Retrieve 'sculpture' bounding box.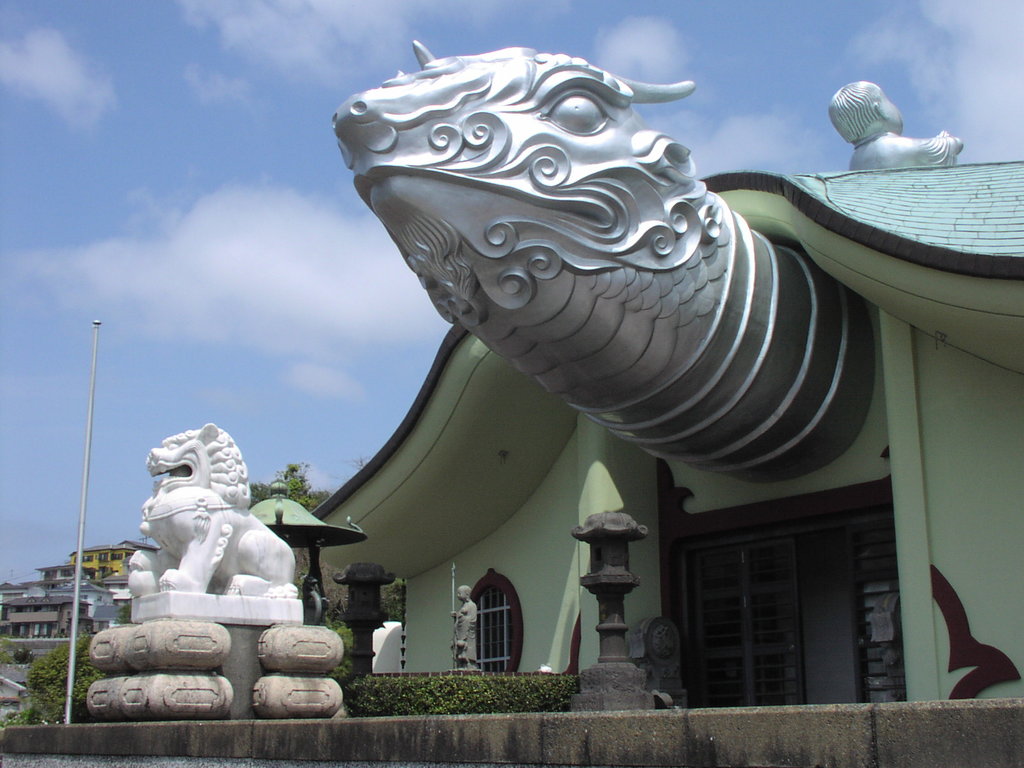
Bounding box: crop(440, 554, 481, 676).
